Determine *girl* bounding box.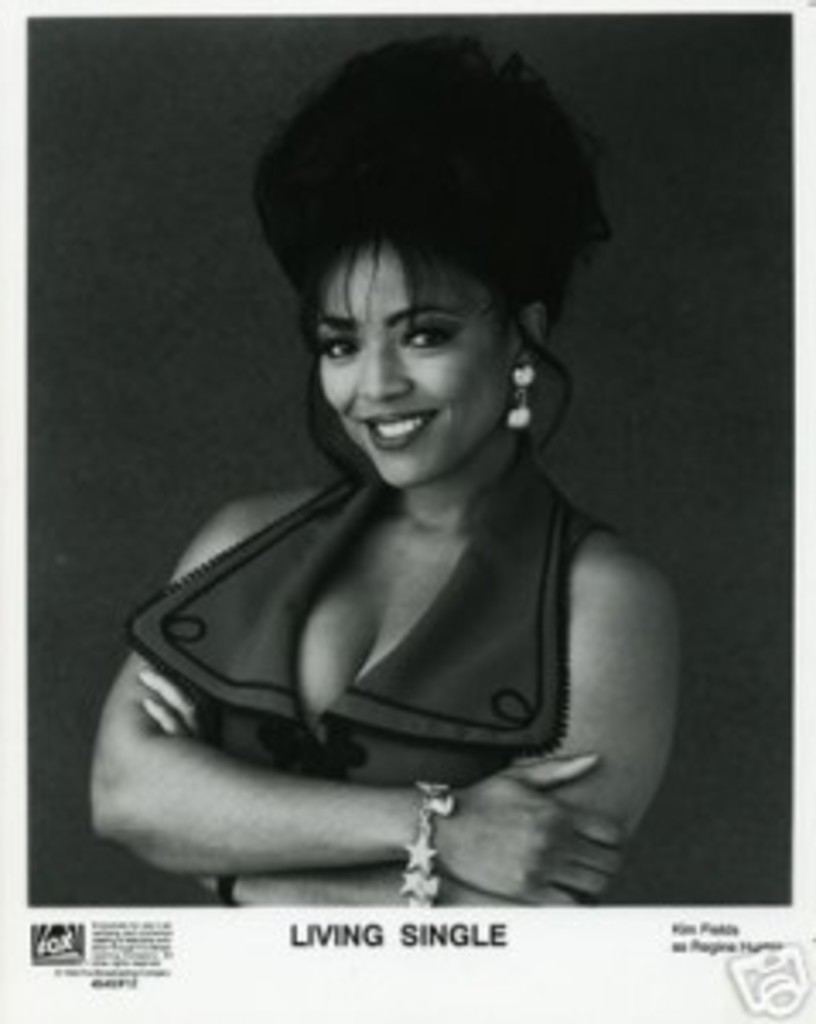
Determined: rect(85, 38, 697, 911).
